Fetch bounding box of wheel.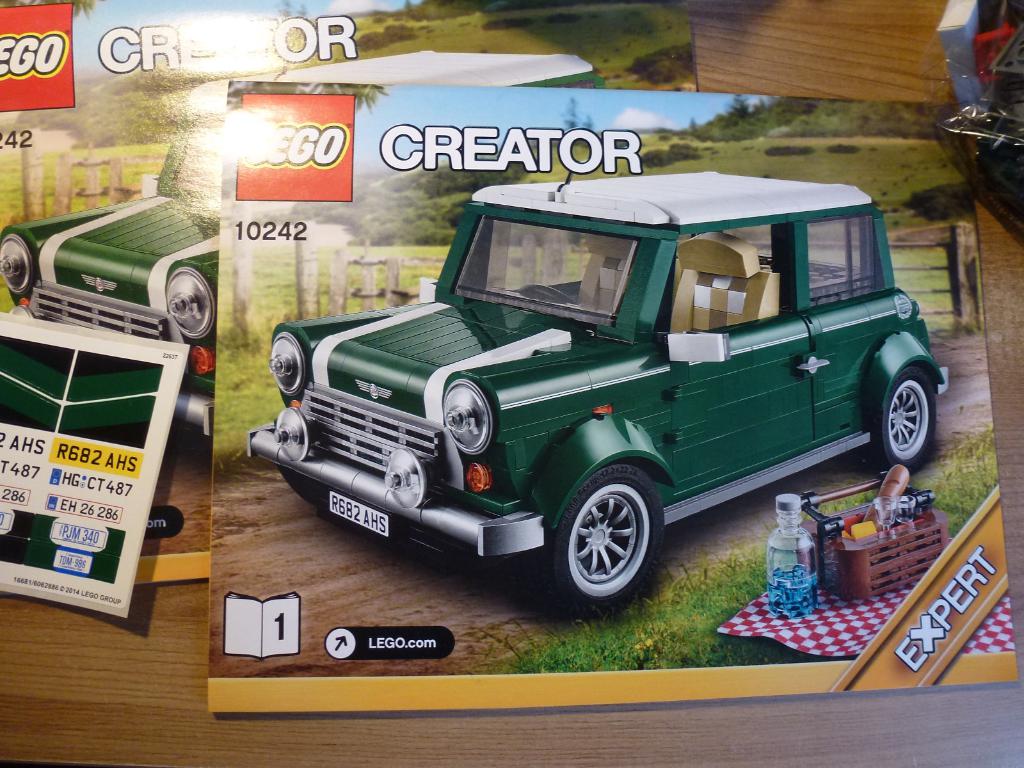
Bbox: (520,278,579,304).
